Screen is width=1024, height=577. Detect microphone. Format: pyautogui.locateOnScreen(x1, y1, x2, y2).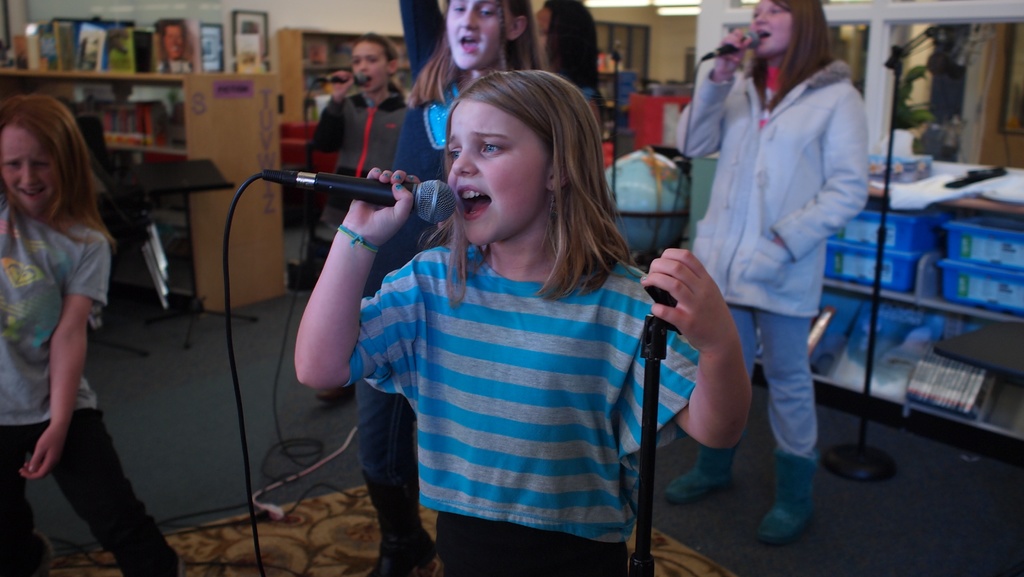
pyautogui.locateOnScreen(216, 145, 448, 236).
